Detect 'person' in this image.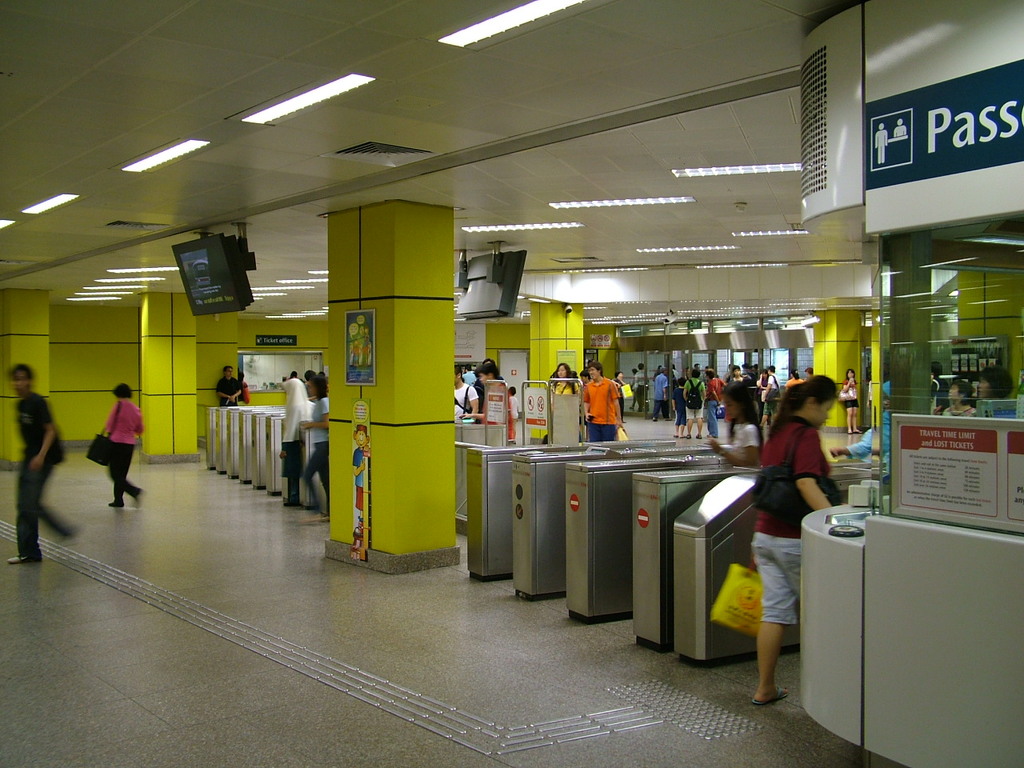
Detection: bbox=[299, 381, 330, 522].
